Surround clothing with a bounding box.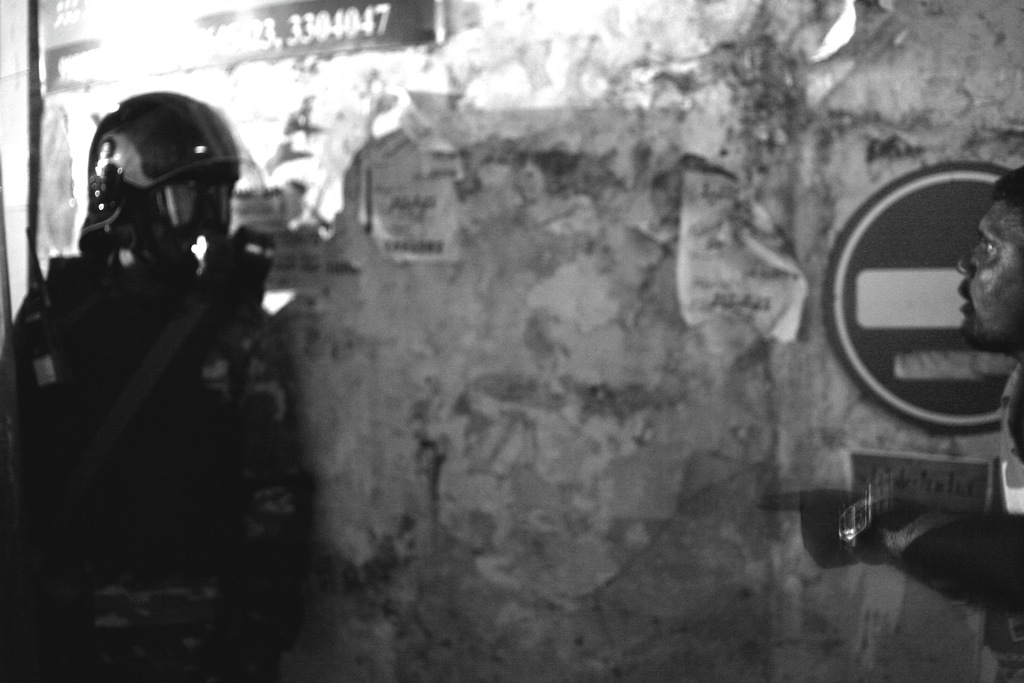
region(0, 220, 321, 682).
